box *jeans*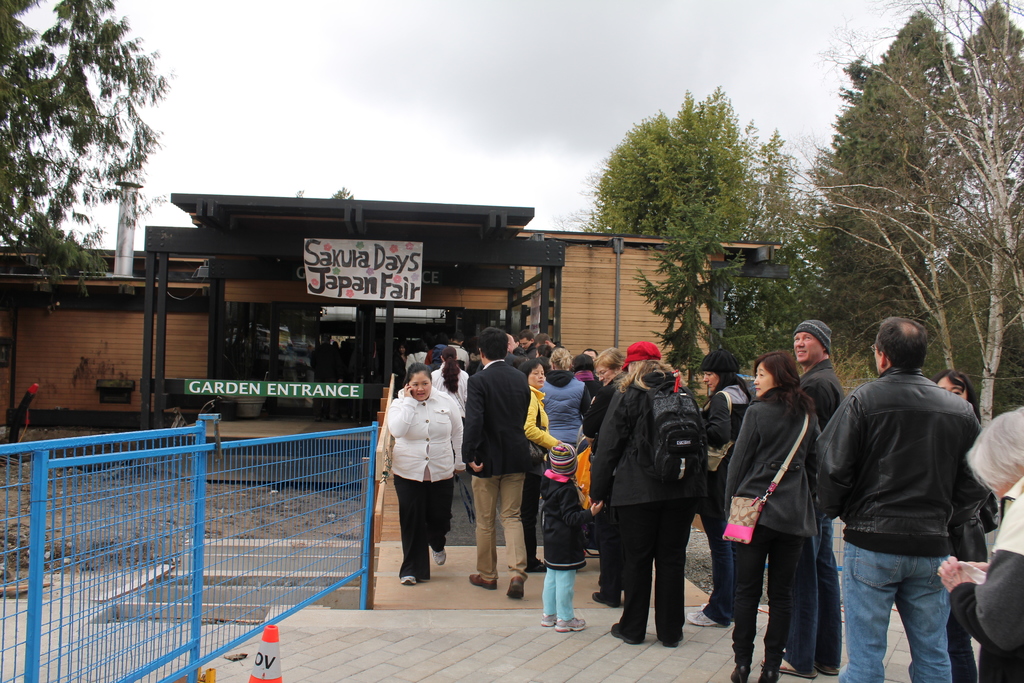
[826,524,972,682]
